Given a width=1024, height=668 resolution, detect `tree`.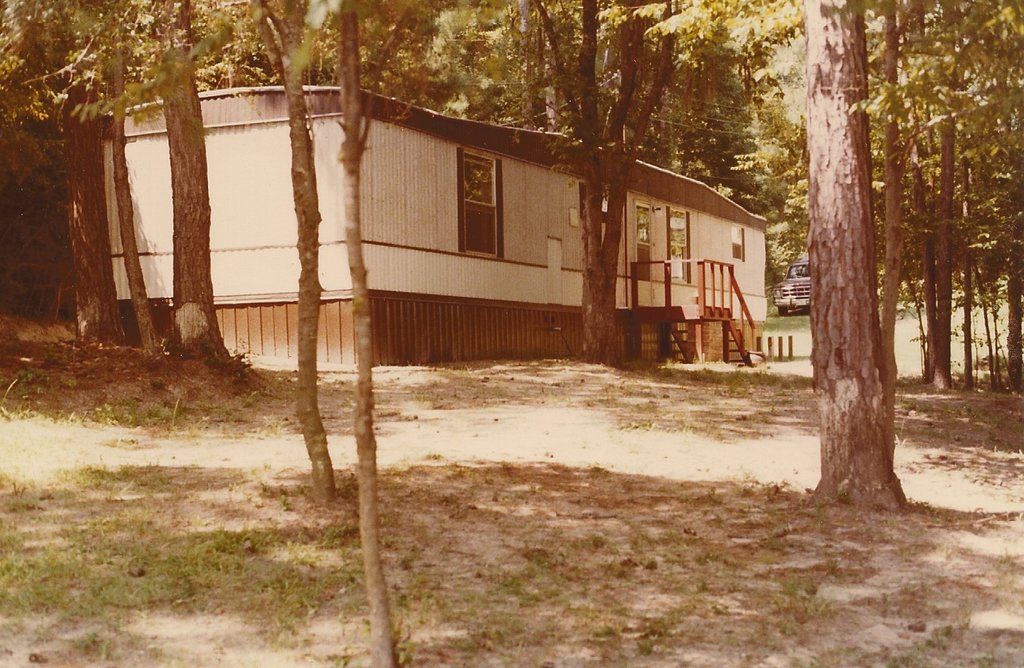
bbox=[659, 0, 788, 310].
